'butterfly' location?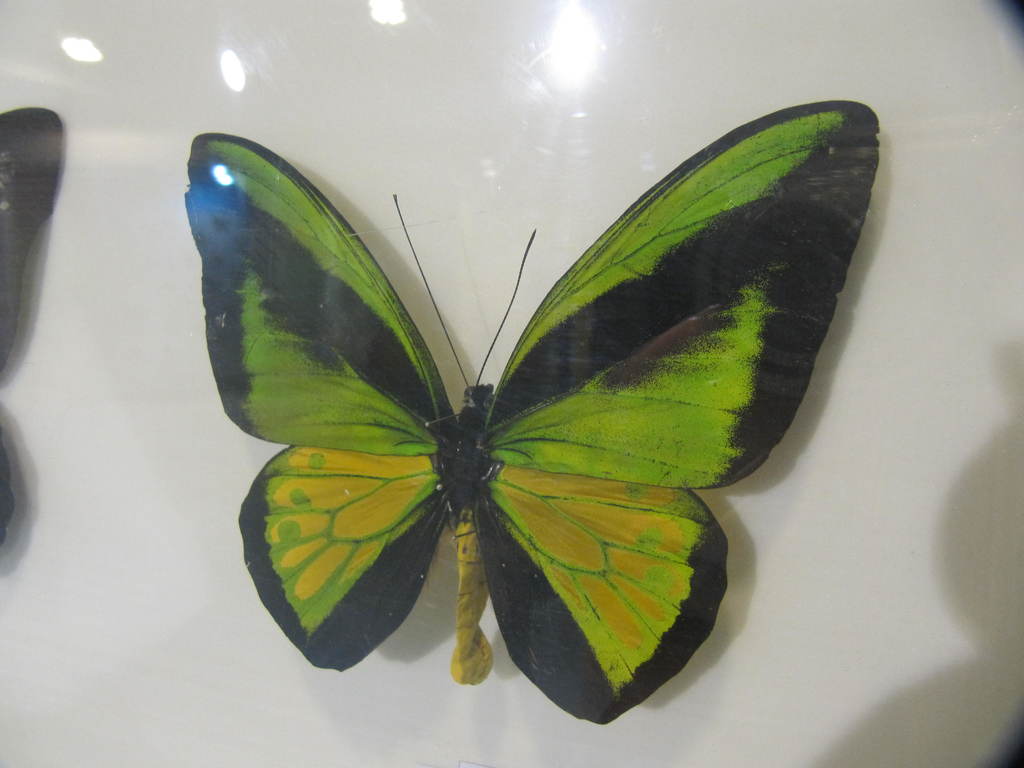
195:102:846:728
